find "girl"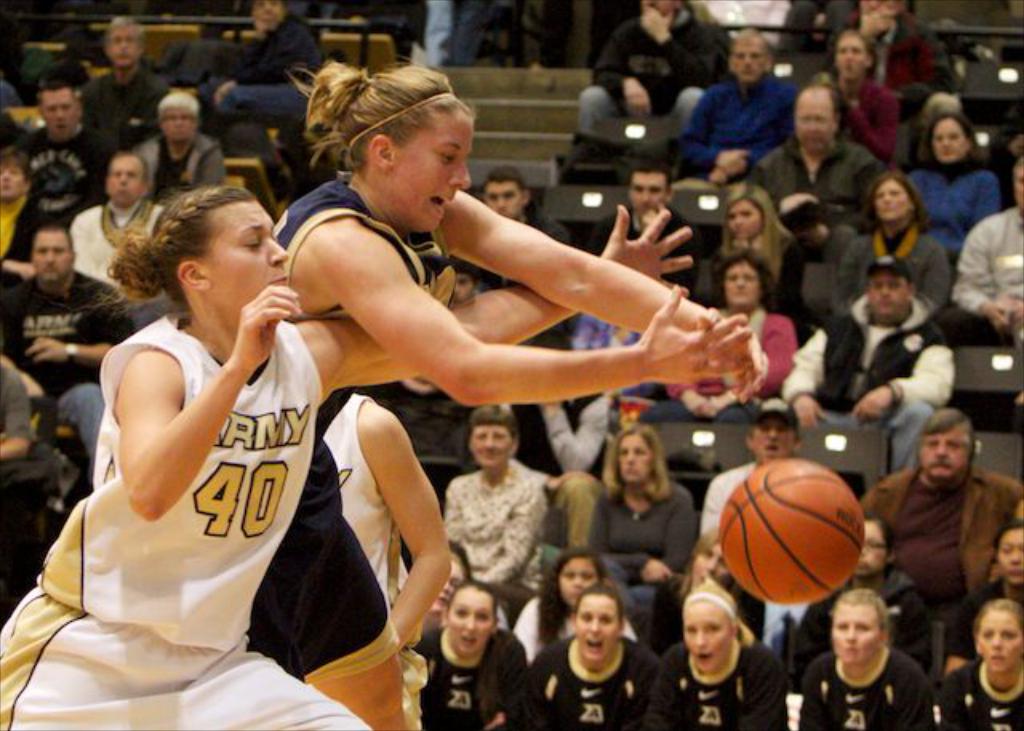
x1=938, y1=601, x2=1022, y2=729
